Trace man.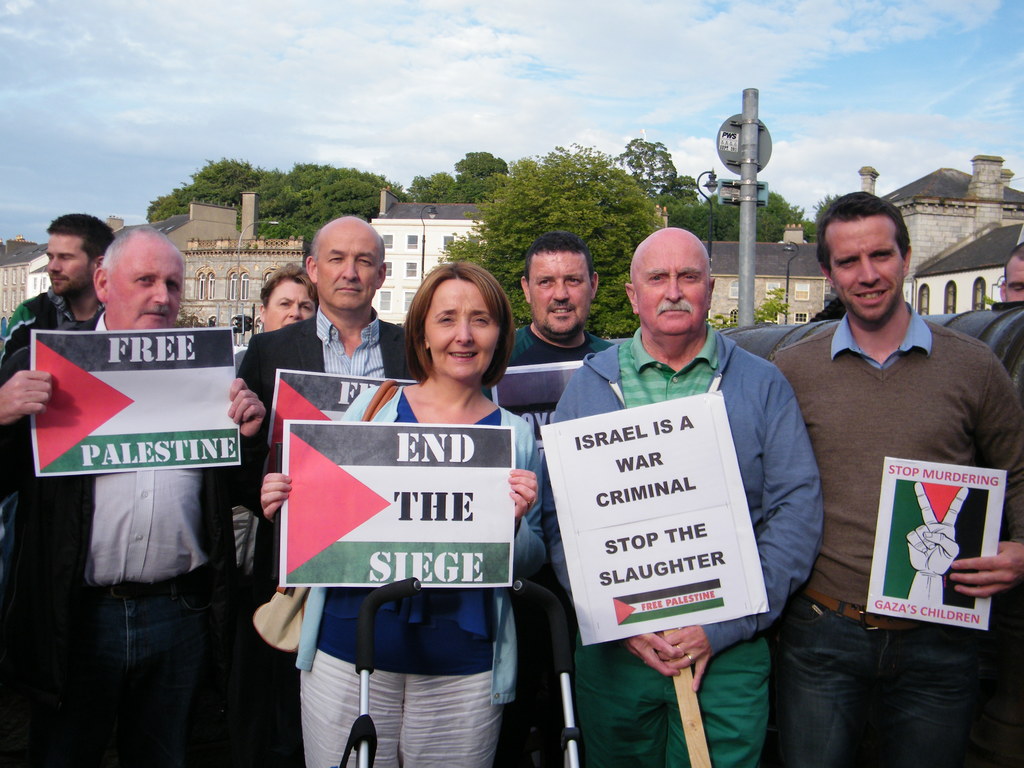
Traced to (x1=237, y1=216, x2=420, y2=767).
